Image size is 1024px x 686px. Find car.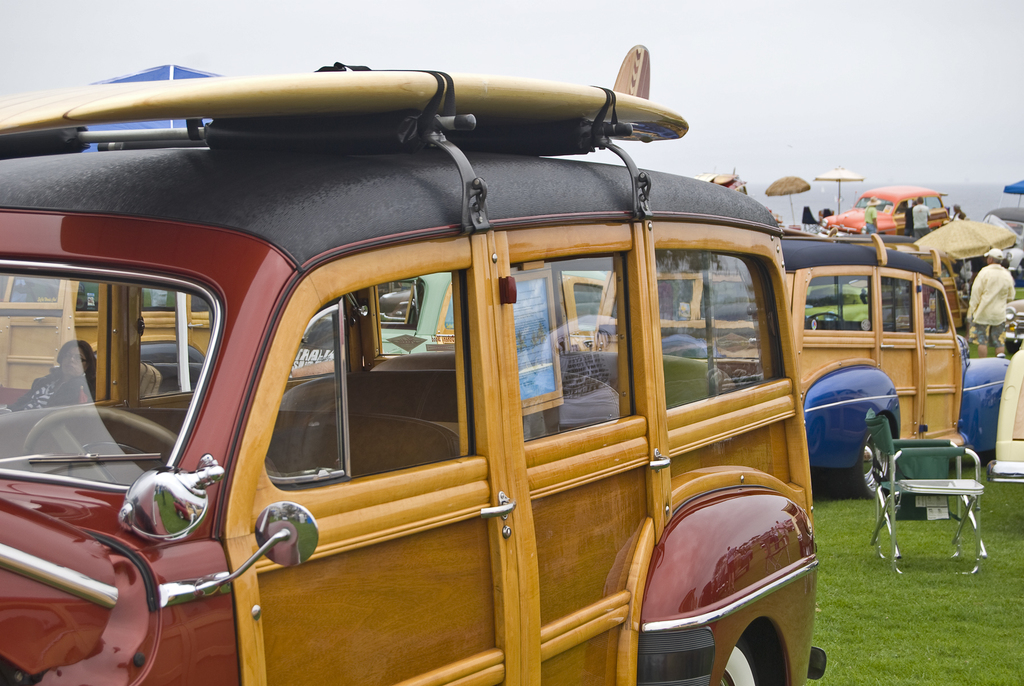
BBox(351, 266, 451, 357).
